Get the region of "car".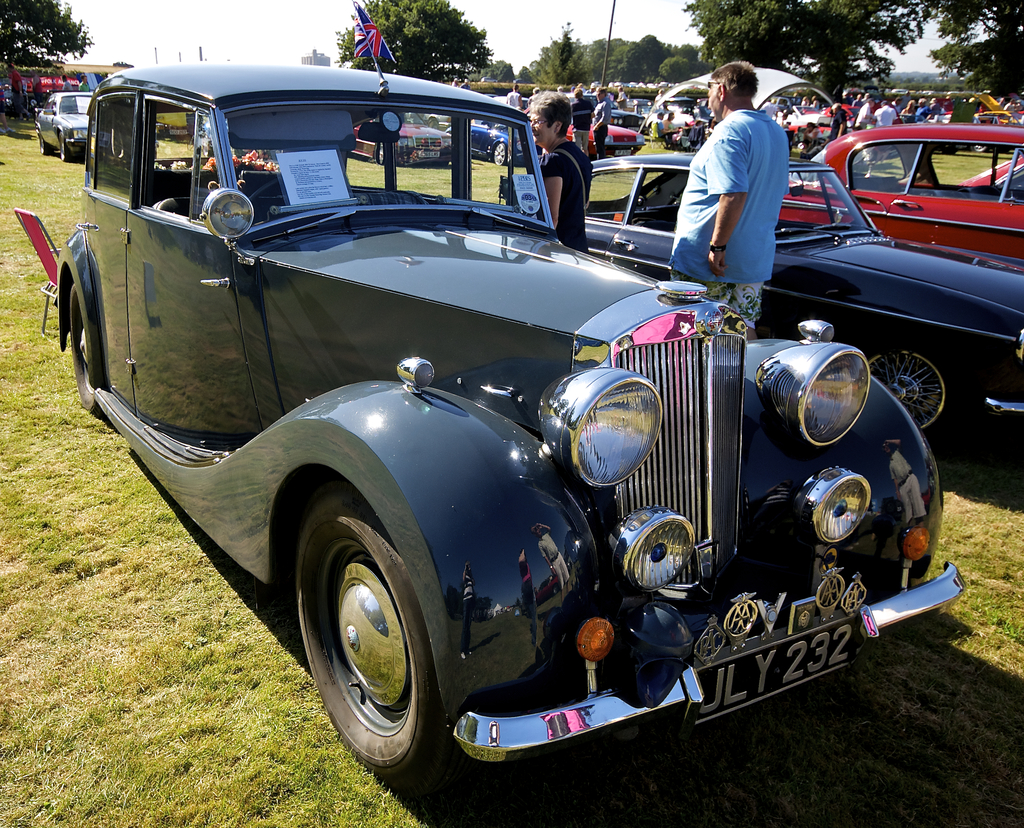
detection(32, 90, 92, 163).
